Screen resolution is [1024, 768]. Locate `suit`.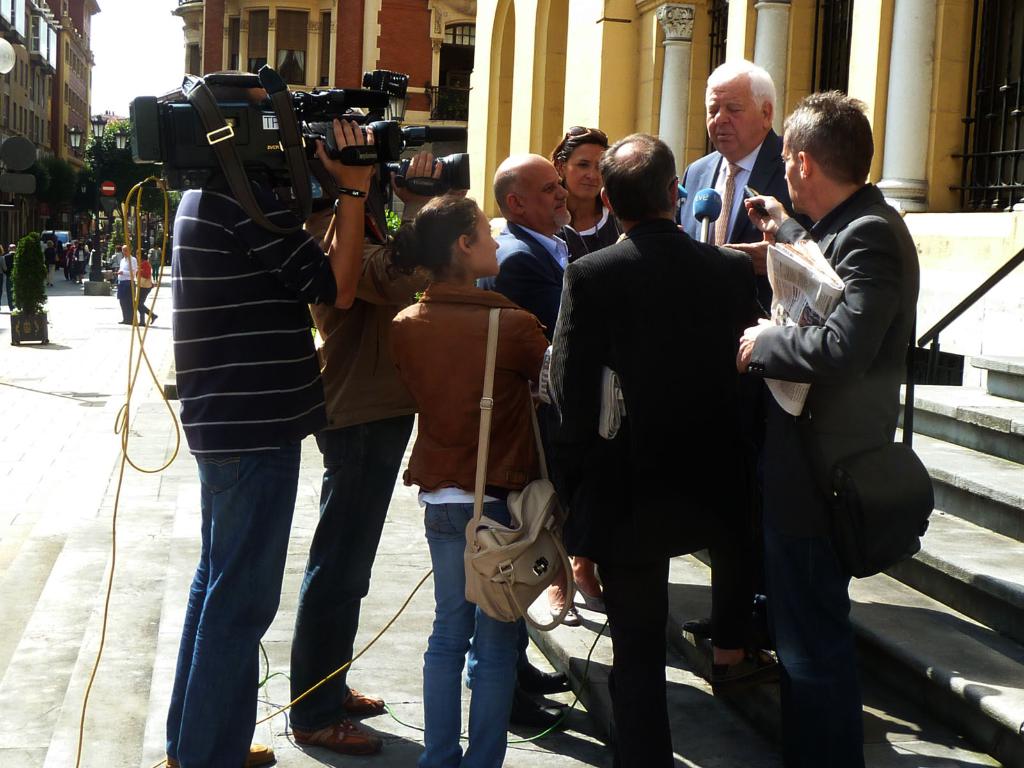
(476,220,571,337).
